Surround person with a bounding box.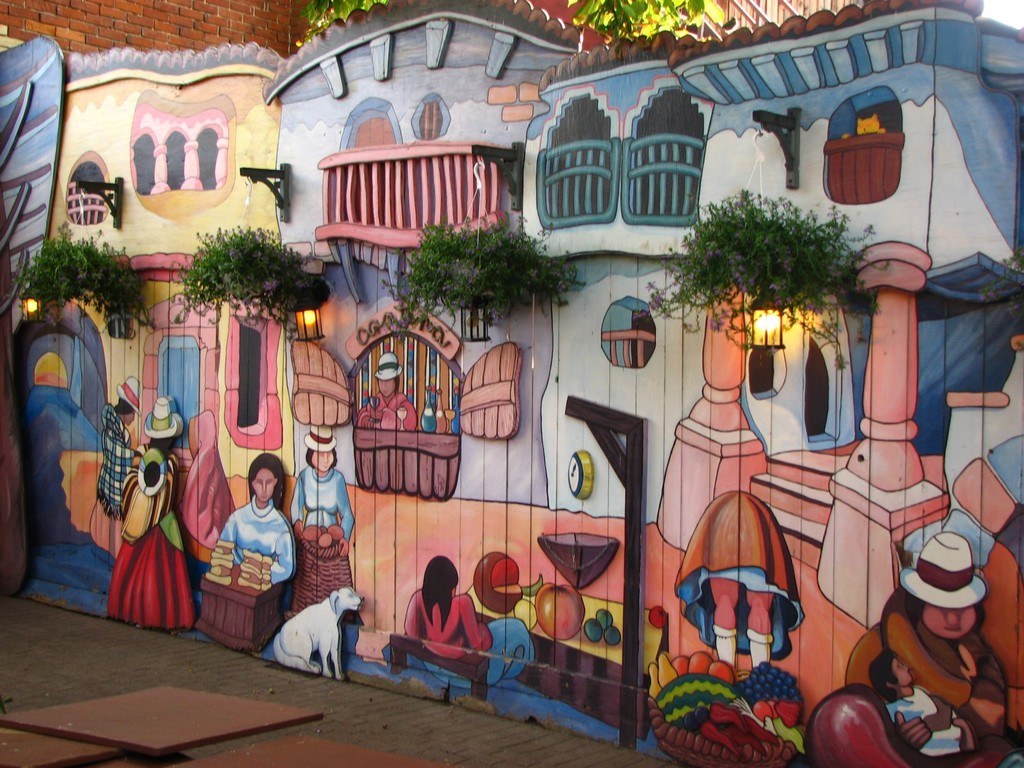
349,353,415,431.
